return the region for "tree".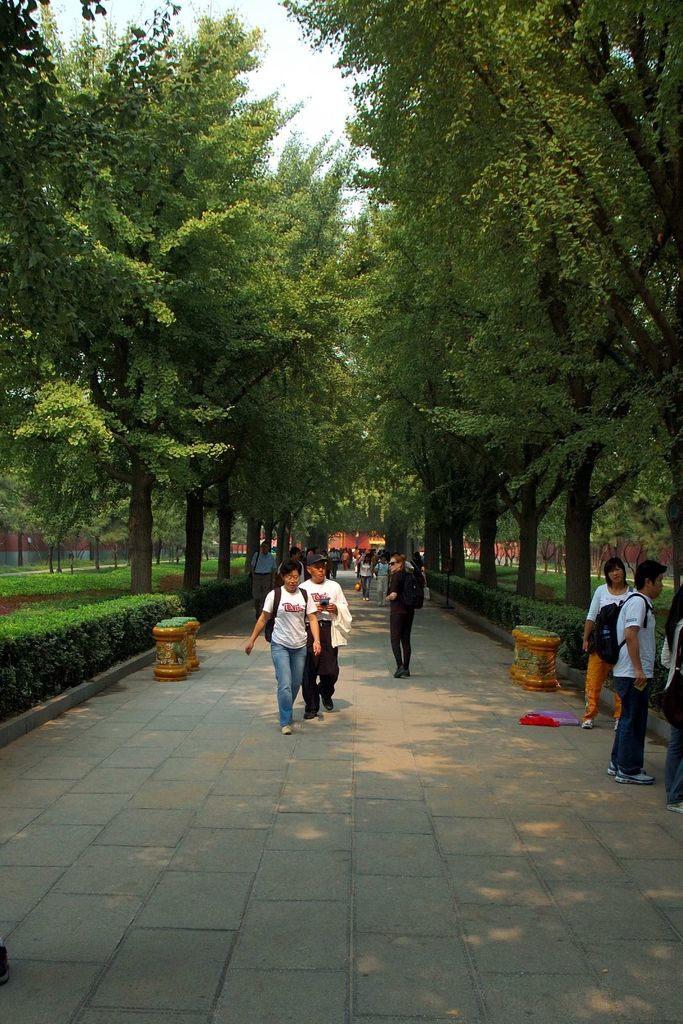
rect(281, 0, 682, 574).
